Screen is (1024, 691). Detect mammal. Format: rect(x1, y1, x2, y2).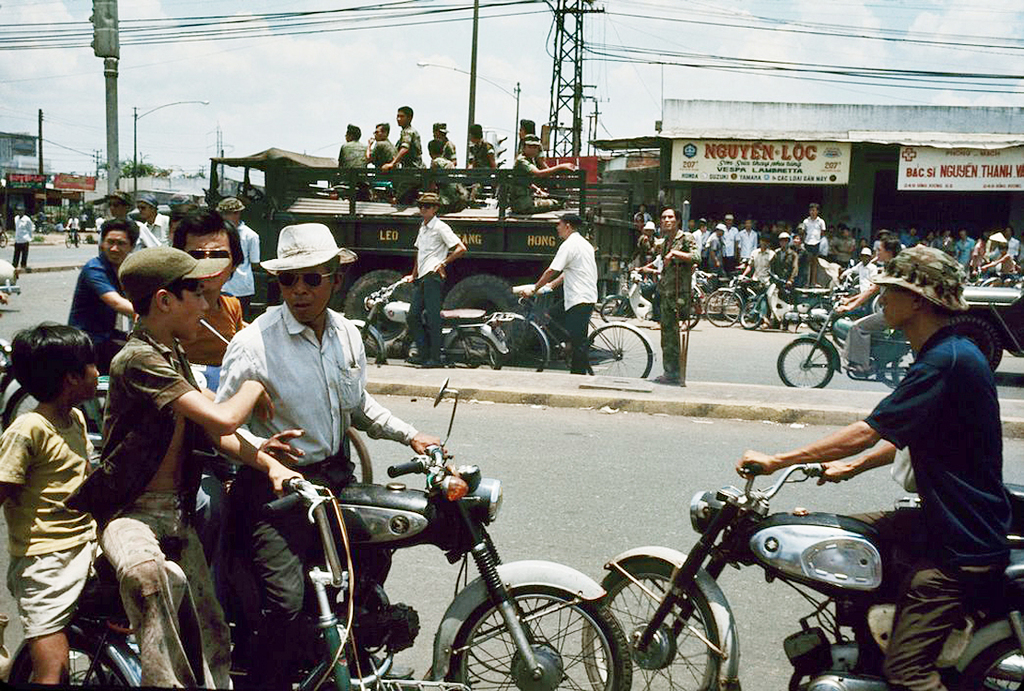
rect(139, 190, 177, 252).
